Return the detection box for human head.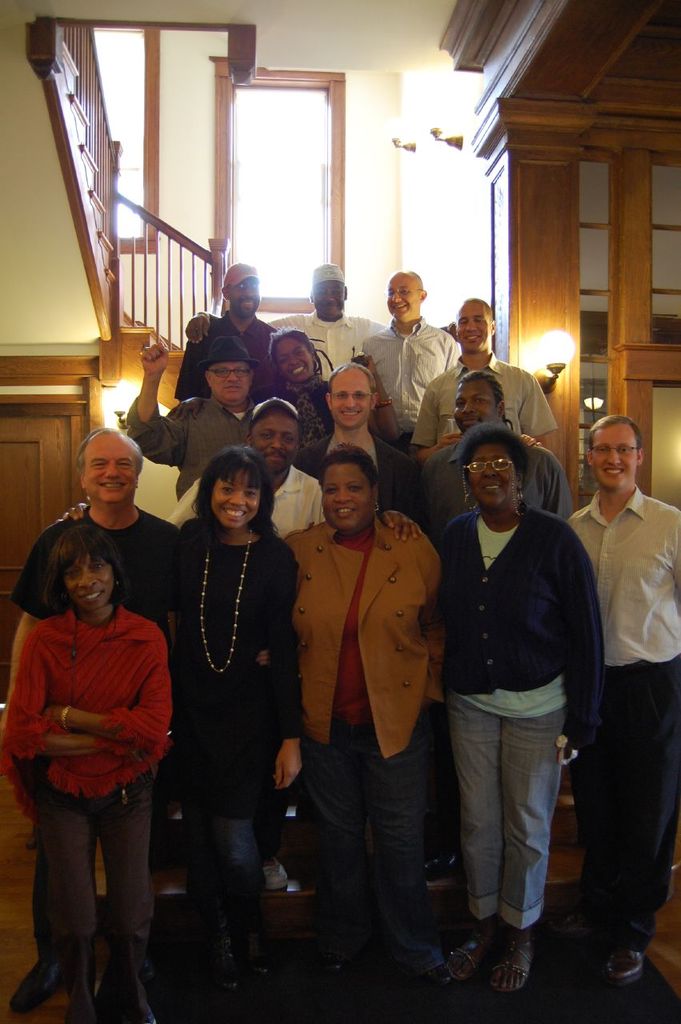
detection(451, 370, 503, 427).
